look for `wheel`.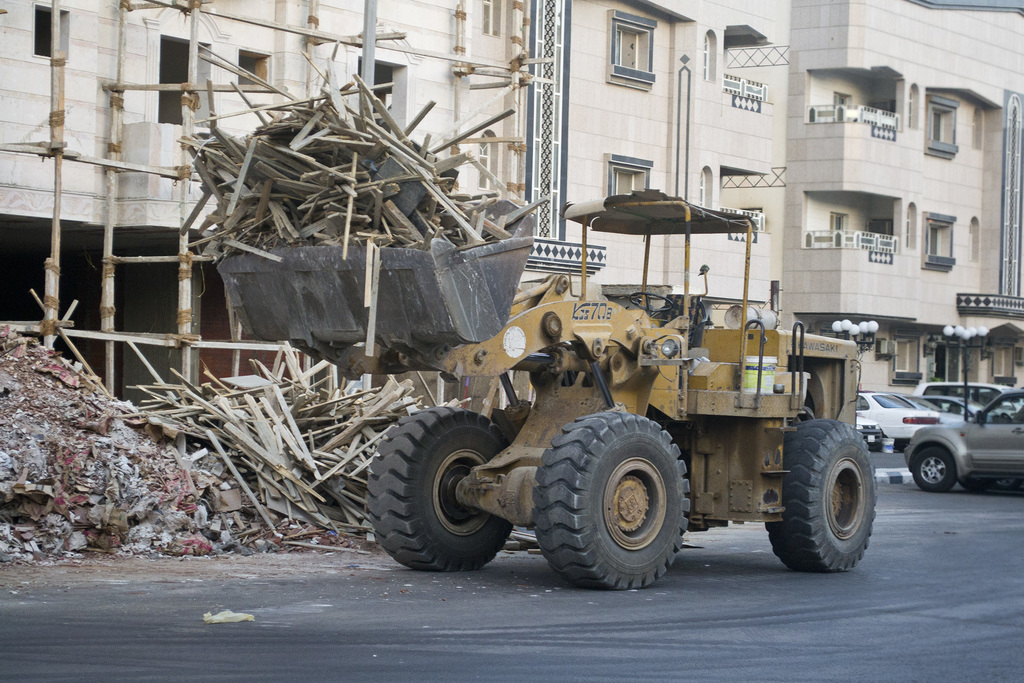
Found: [left=538, top=406, right=698, bottom=586].
